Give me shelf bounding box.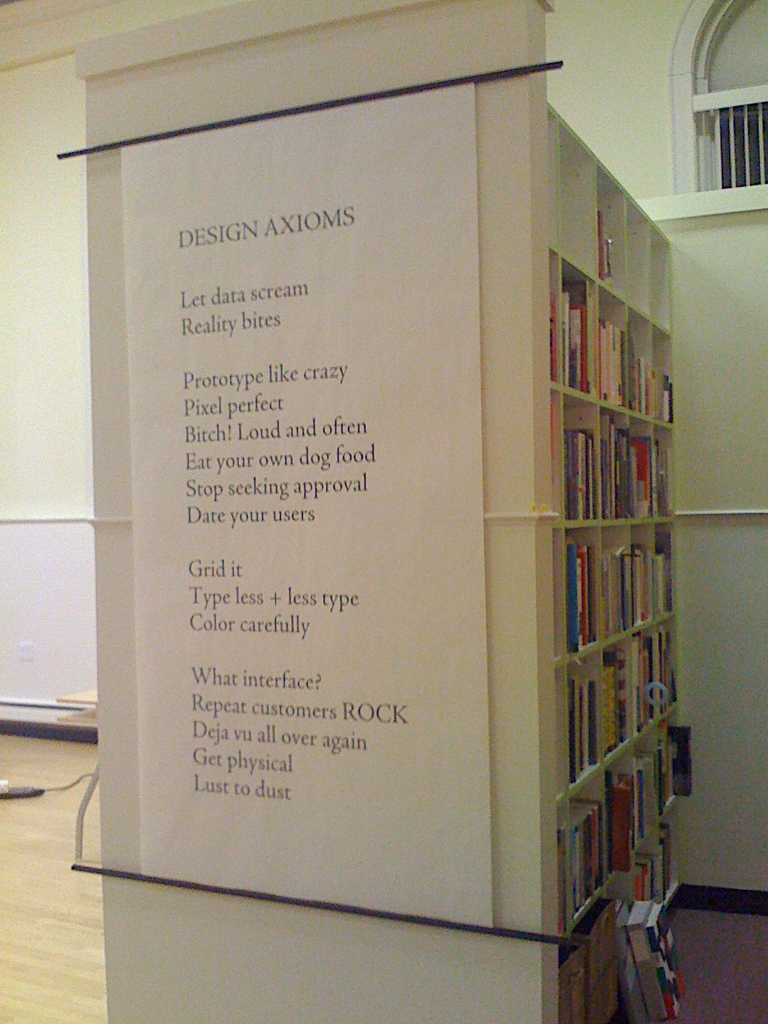
[624,628,676,733].
